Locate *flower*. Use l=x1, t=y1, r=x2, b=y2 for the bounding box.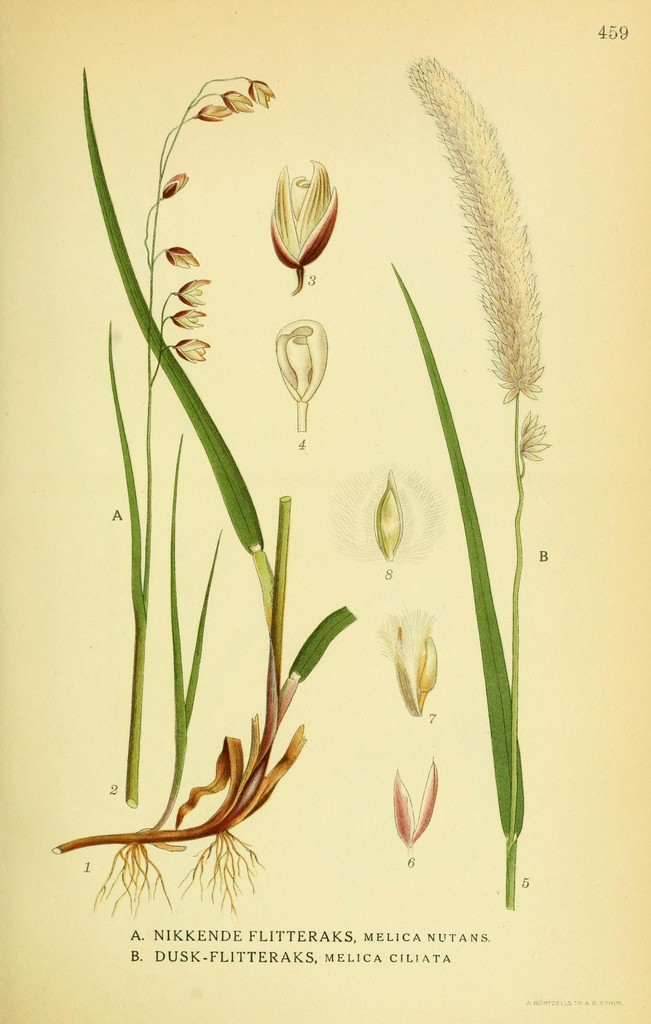
l=165, t=170, r=186, b=198.
